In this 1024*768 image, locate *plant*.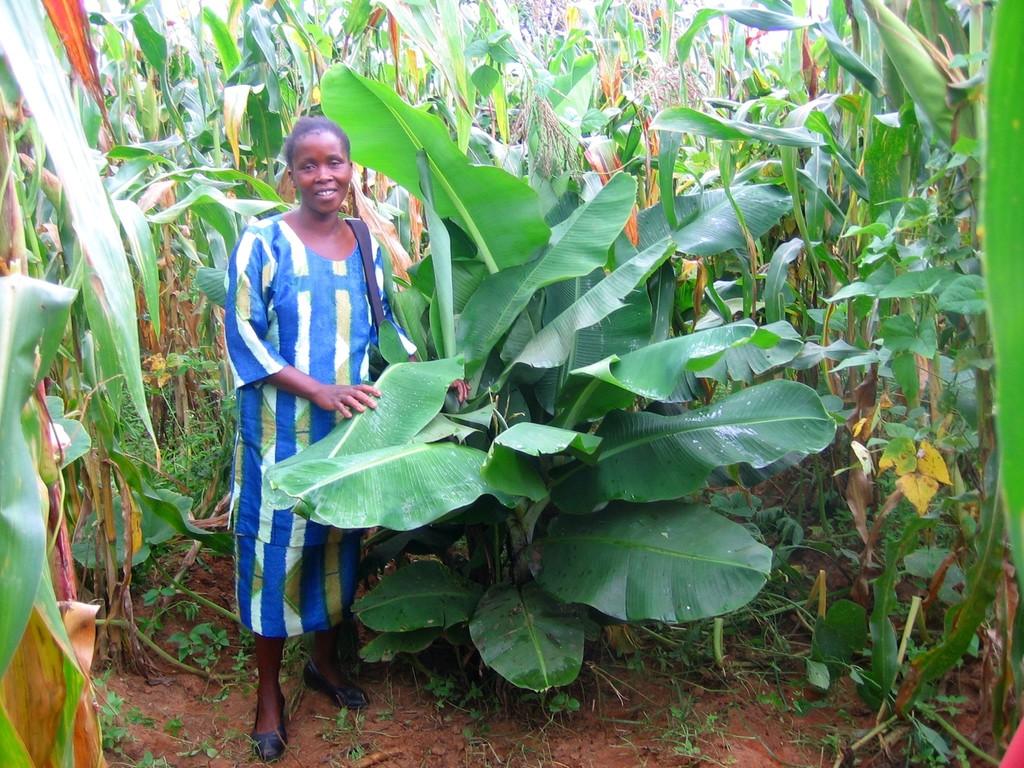
Bounding box: [625, 651, 640, 676].
